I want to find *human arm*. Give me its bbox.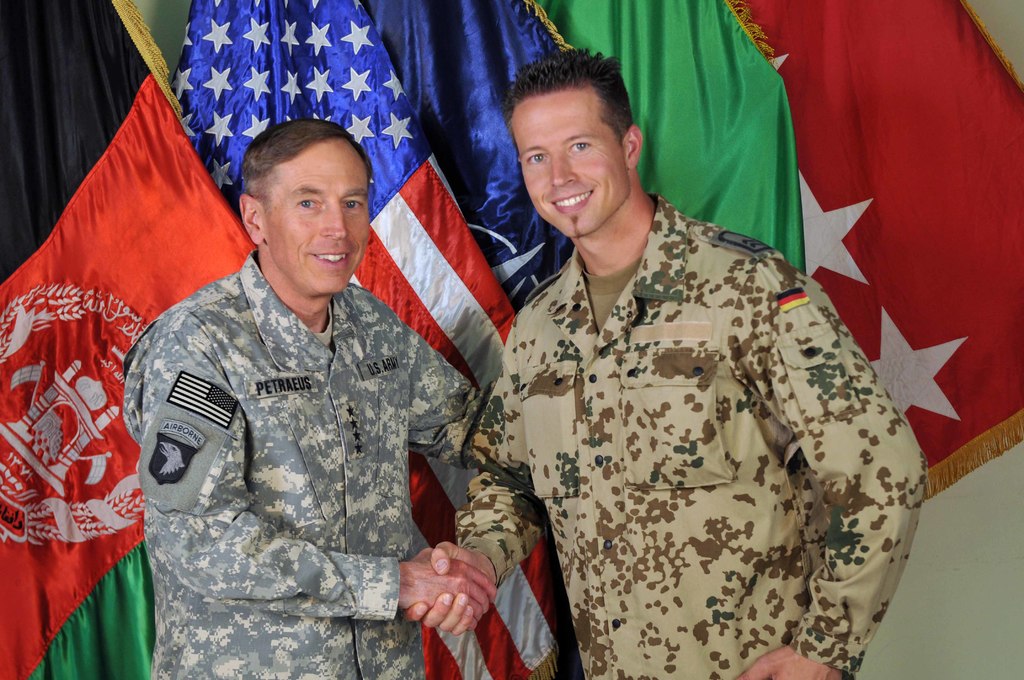
box(382, 291, 553, 642).
